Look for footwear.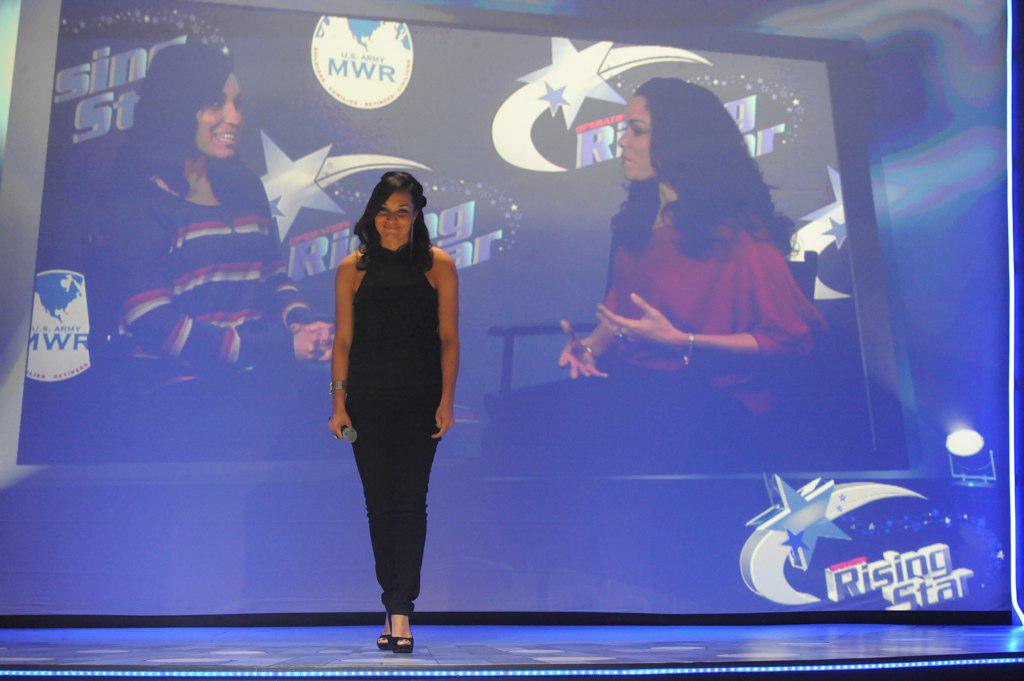
Found: [390,611,414,653].
